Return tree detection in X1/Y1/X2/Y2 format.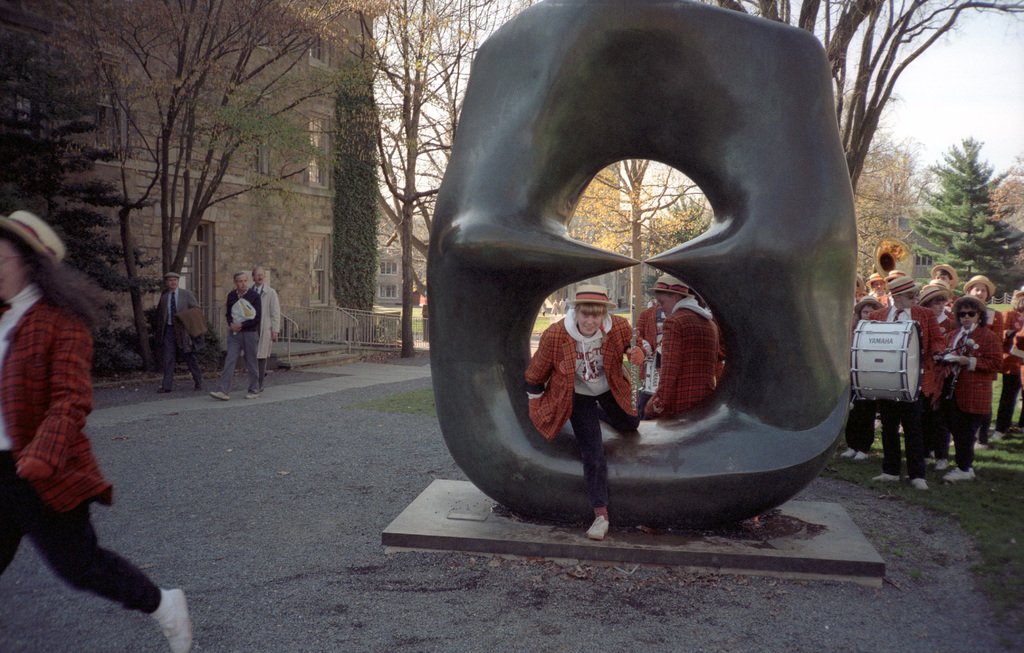
908/138/1022/298.
